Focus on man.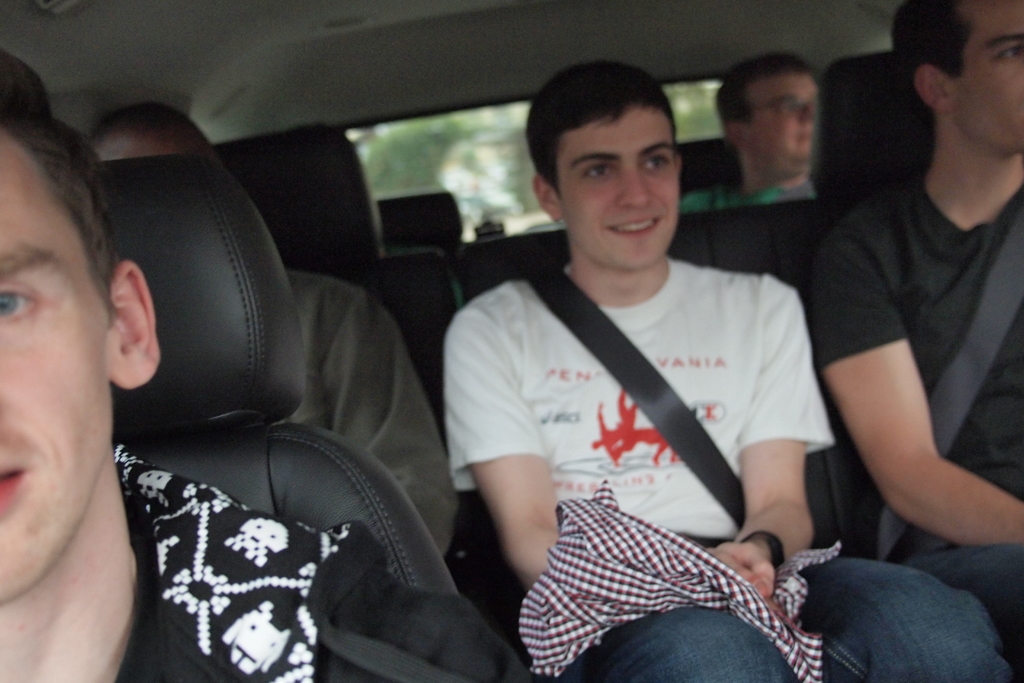
Focused at <box>621,55,828,217</box>.
